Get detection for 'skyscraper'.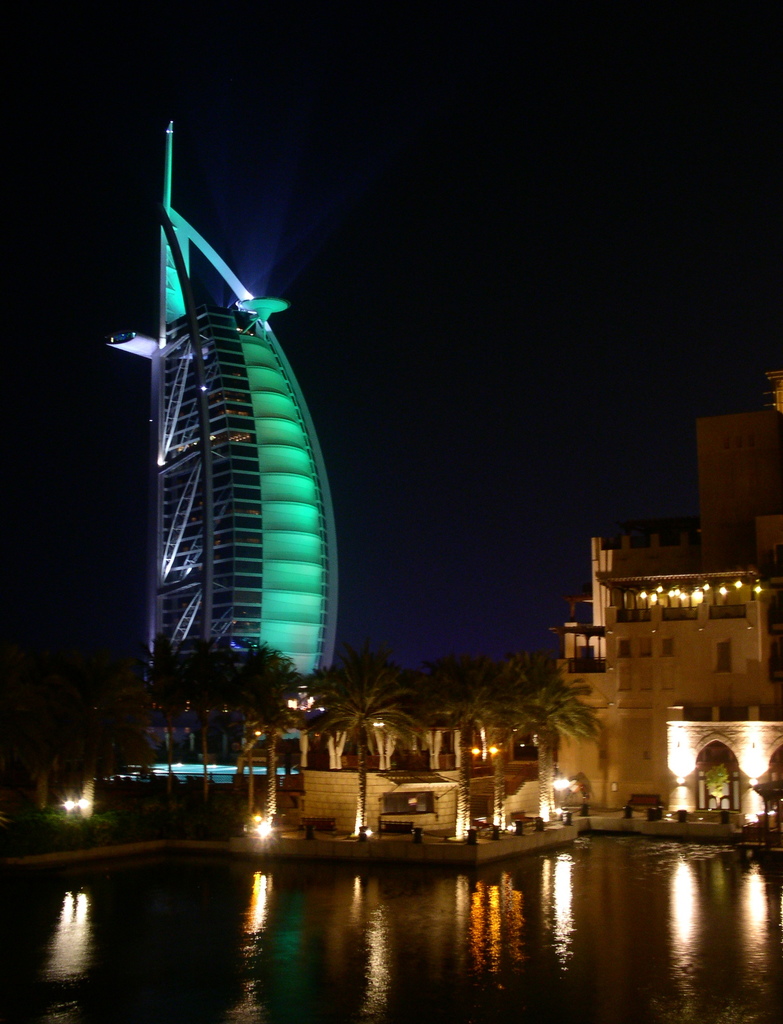
Detection: (x1=109, y1=149, x2=346, y2=689).
